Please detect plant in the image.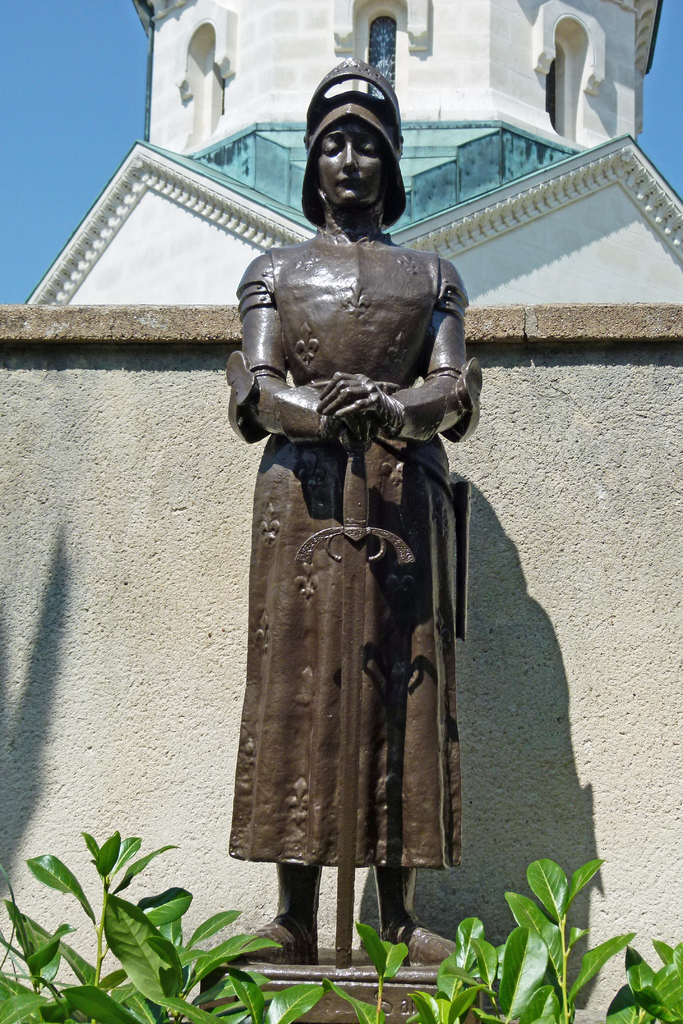
(left=17, top=765, right=279, bottom=1008).
